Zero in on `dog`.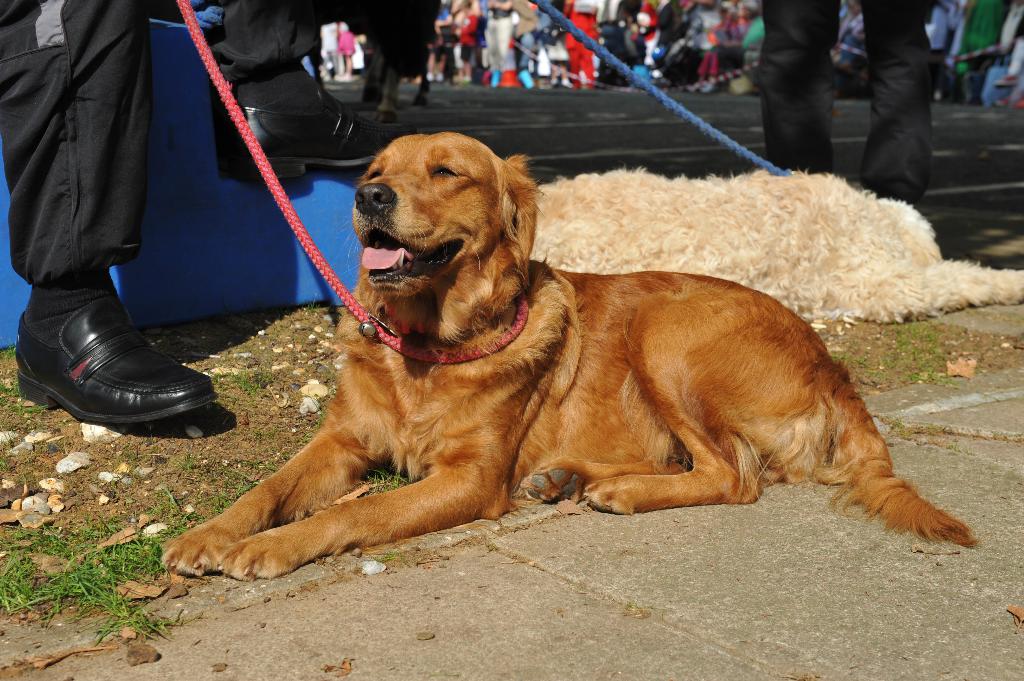
Zeroed in: locate(525, 166, 1023, 326).
